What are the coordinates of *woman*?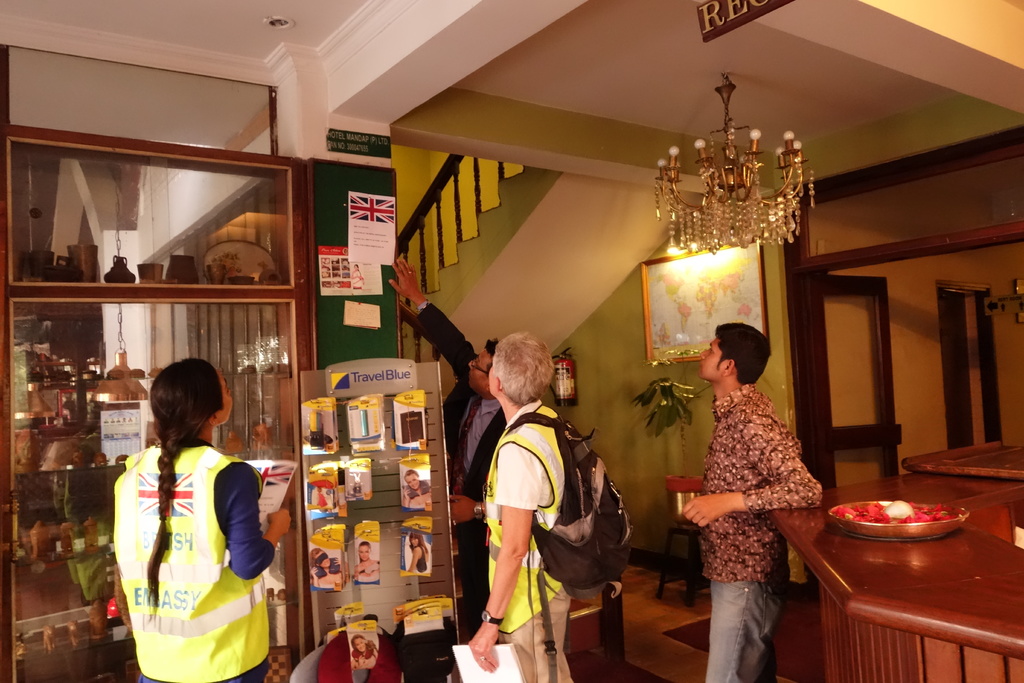
[111, 357, 294, 682].
